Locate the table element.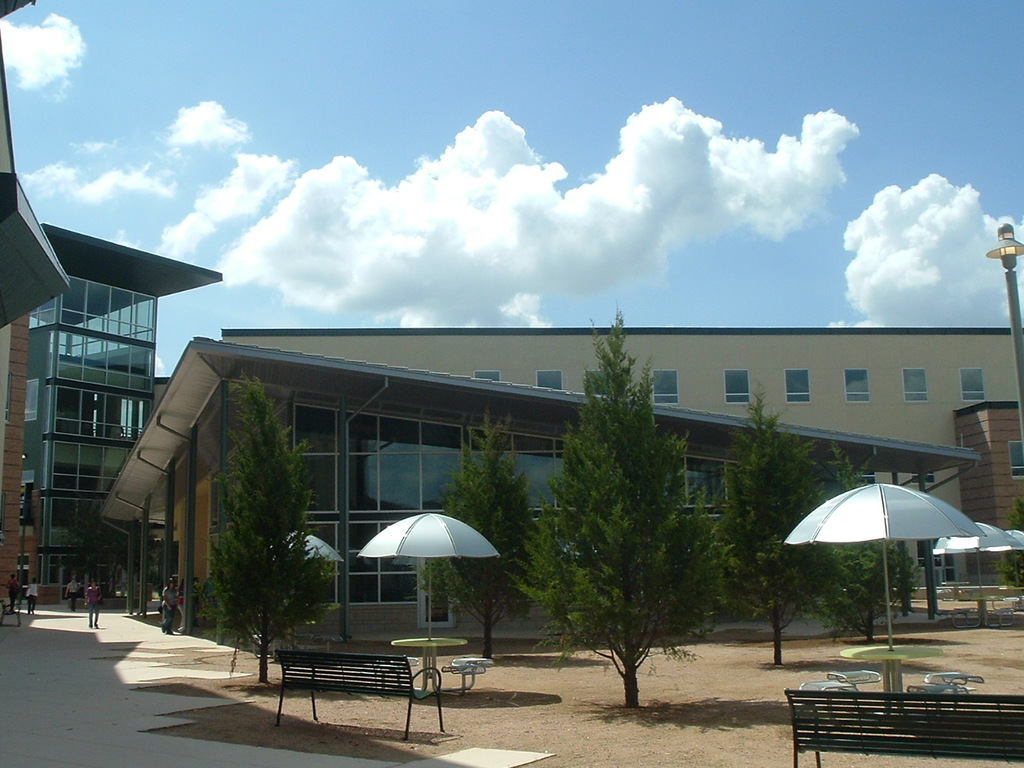
Element bbox: rect(389, 638, 469, 693).
